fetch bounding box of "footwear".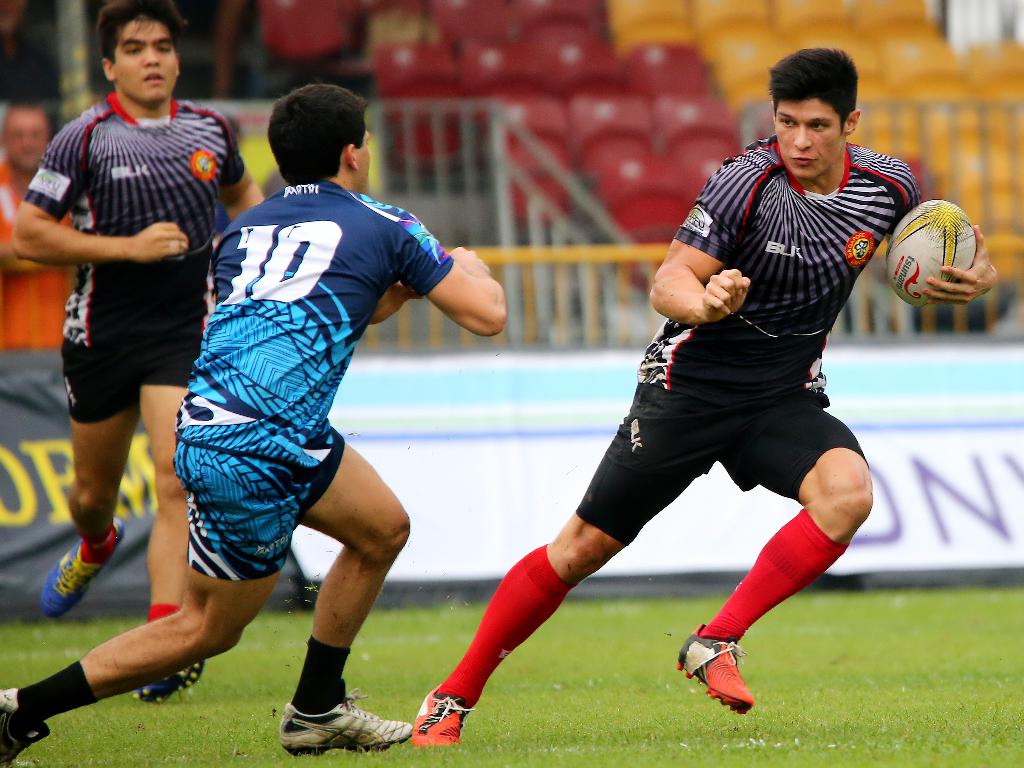
Bbox: (left=272, top=690, right=412, bottom=765).
